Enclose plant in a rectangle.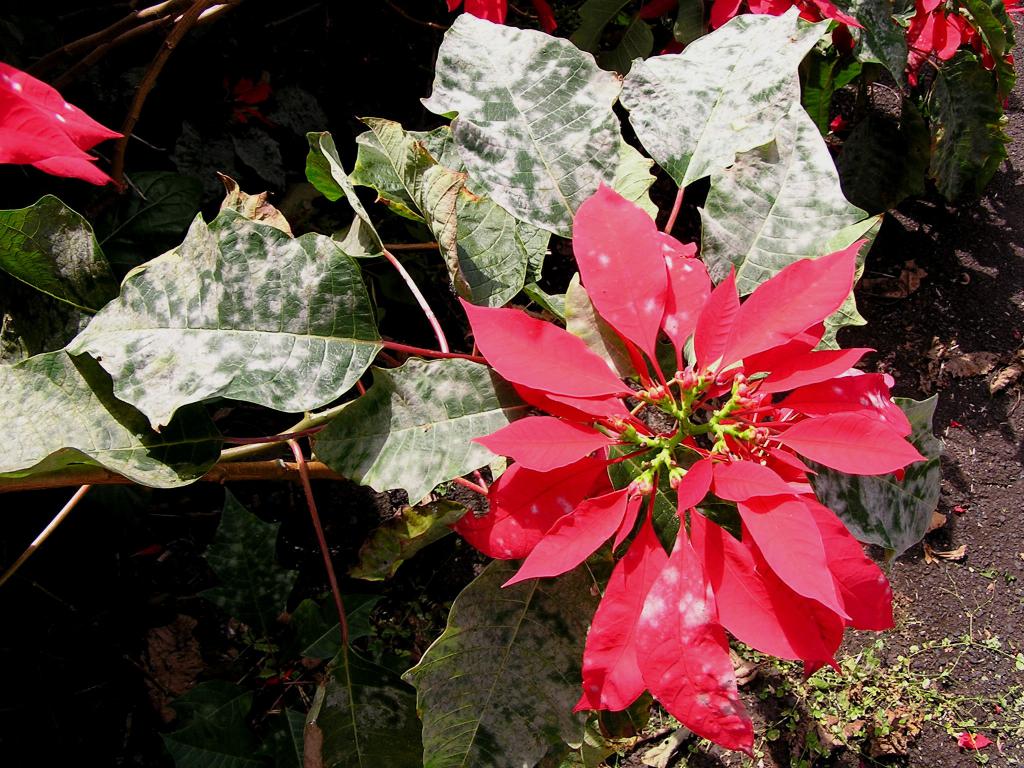
669/0/1023/255.
